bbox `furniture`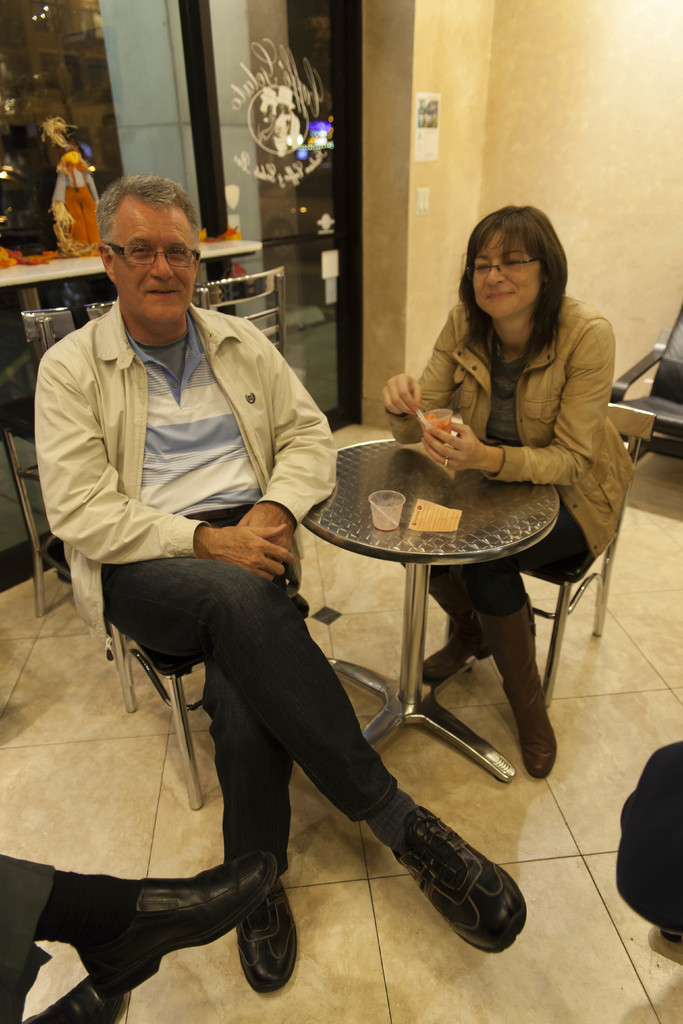
194 266 286 358
